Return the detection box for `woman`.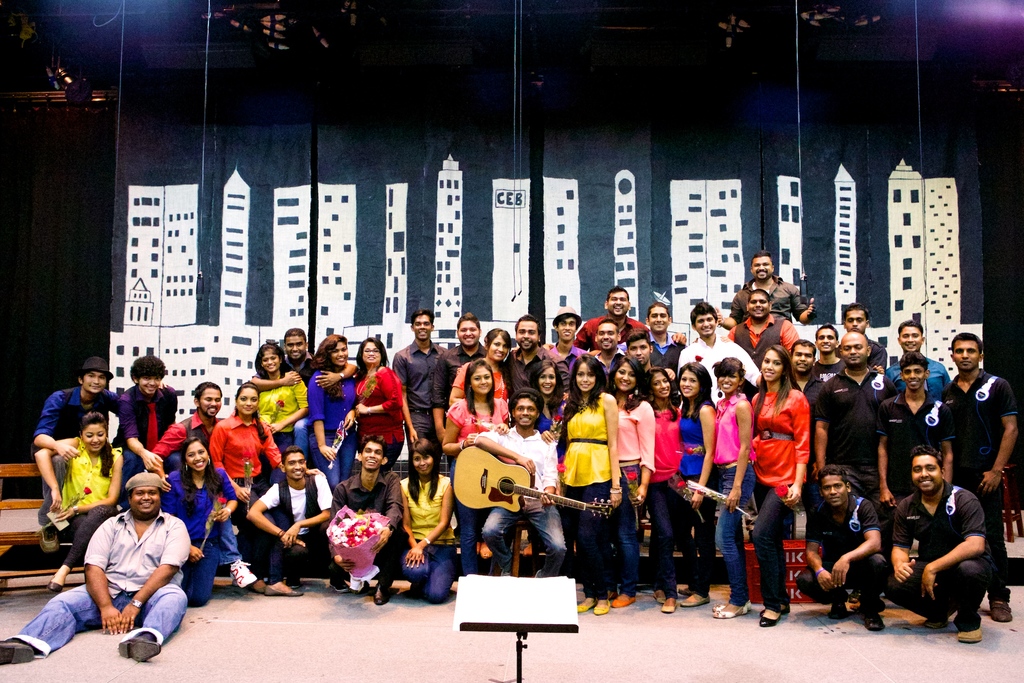
(left=160, top=436, right=236, bottom=609).
